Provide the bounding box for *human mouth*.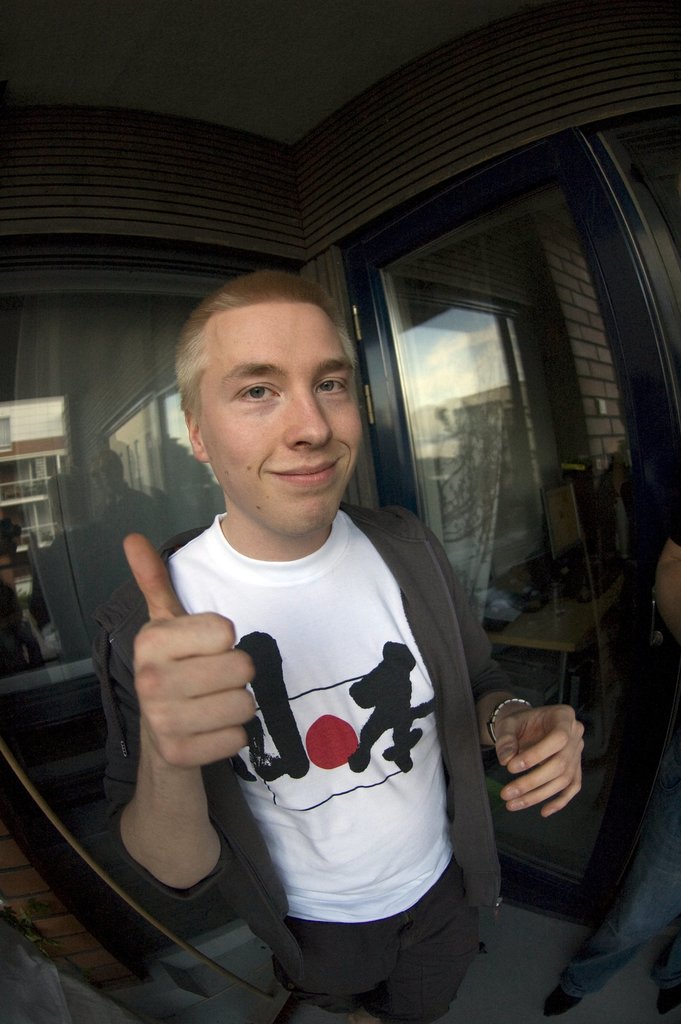
<region>261, 456, 345, 488</region>.
